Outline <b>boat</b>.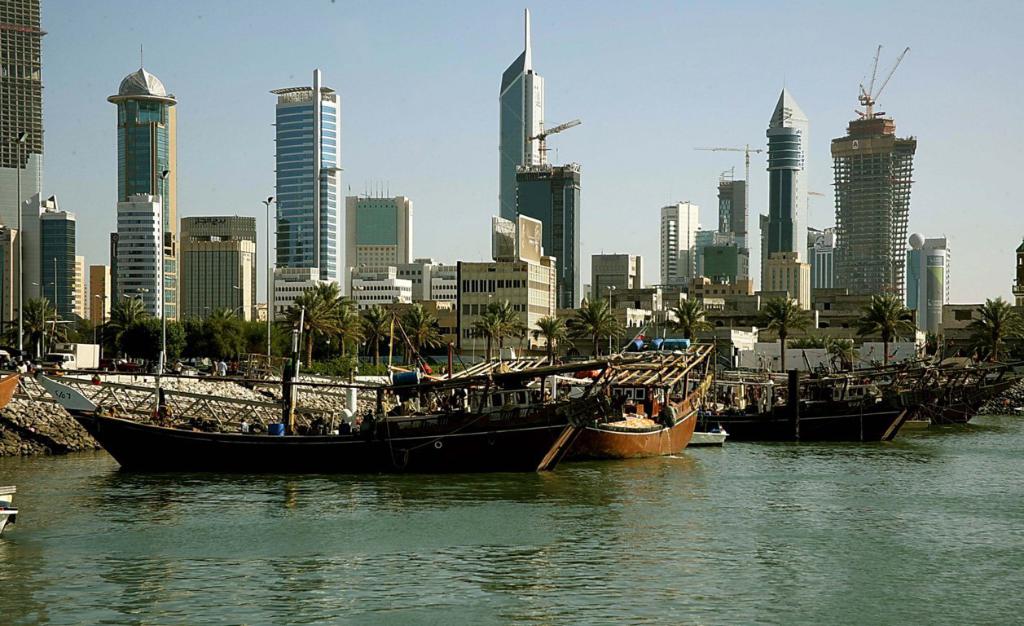
Outline: region(703, 358, 1021, 433).
